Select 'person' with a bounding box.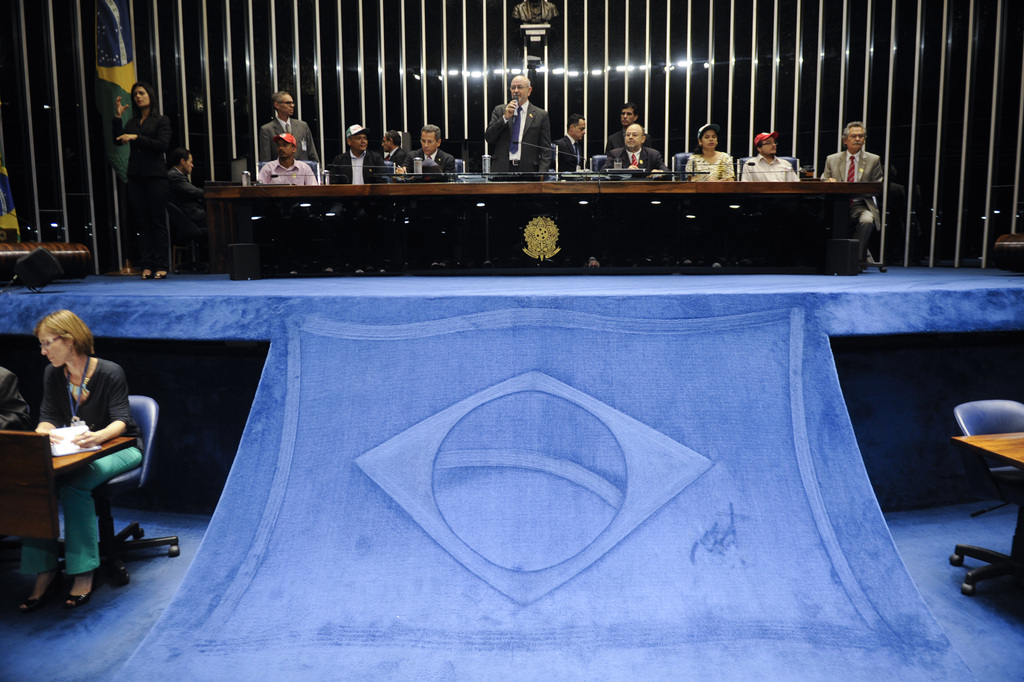
328:125:388:188.
